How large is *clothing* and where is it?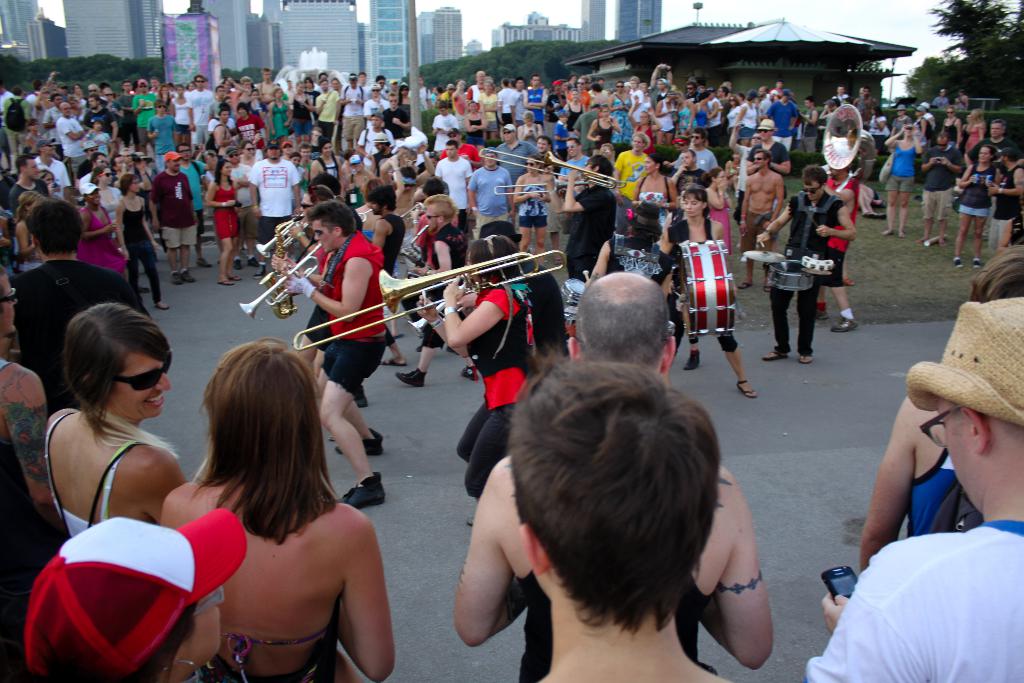
Bounding box: crop(311, 156, 341, 188).
